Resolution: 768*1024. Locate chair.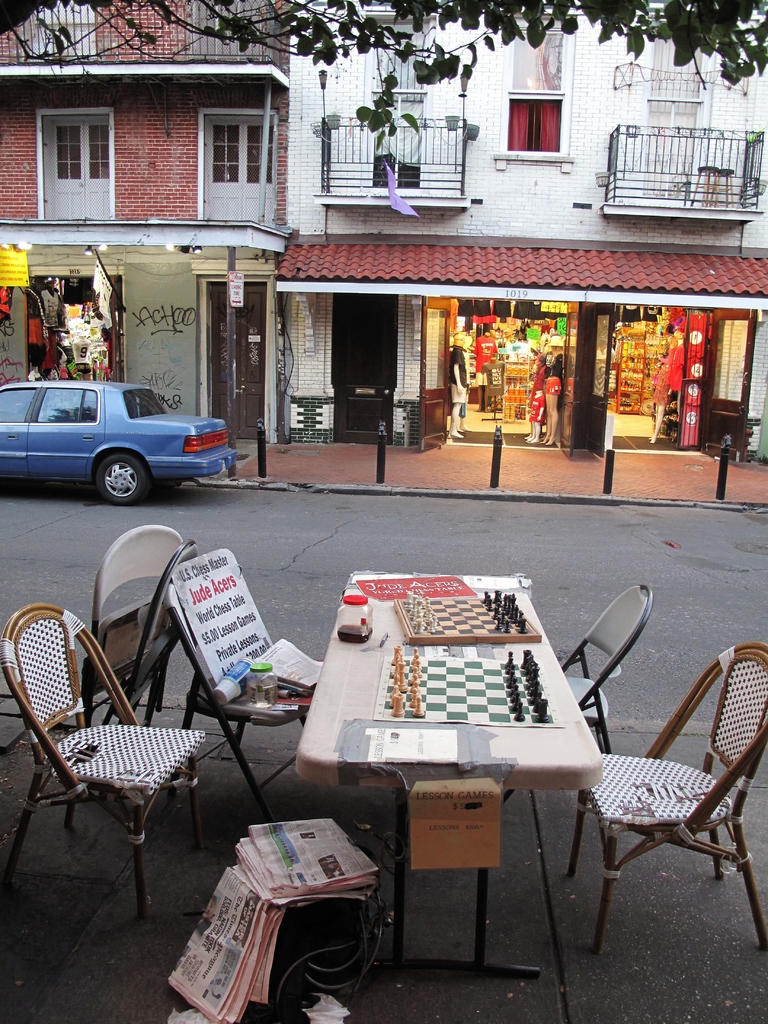
bbox(3, 579, 216, 914).
